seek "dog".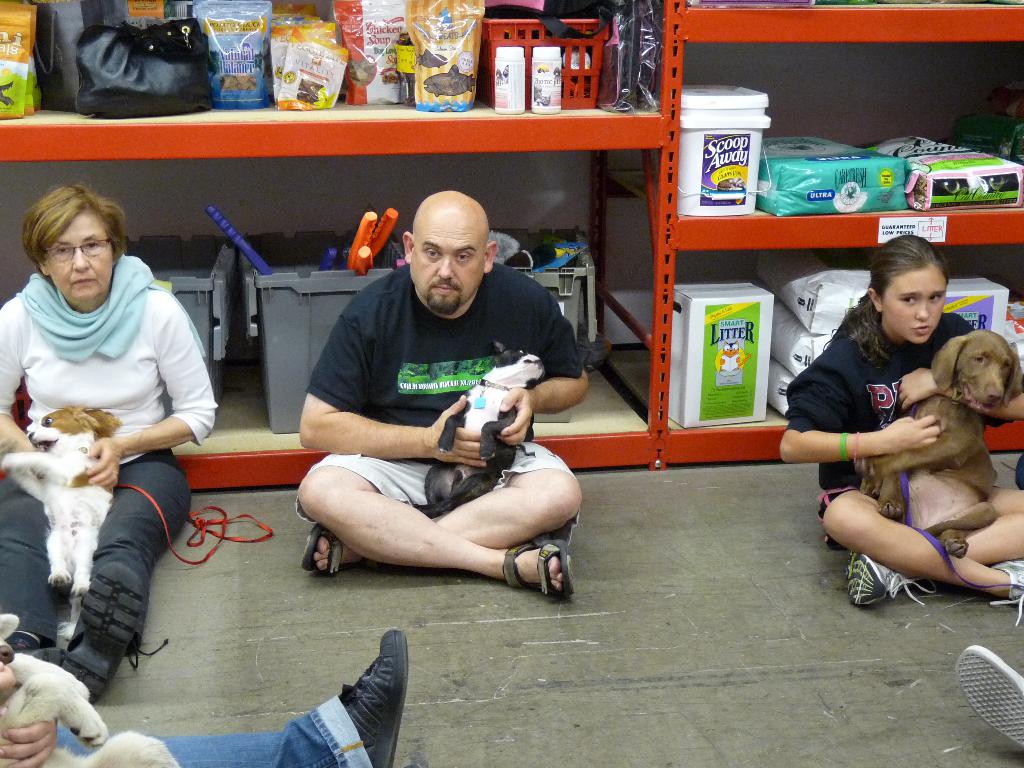
bbox(415, 337, 543, 518).
